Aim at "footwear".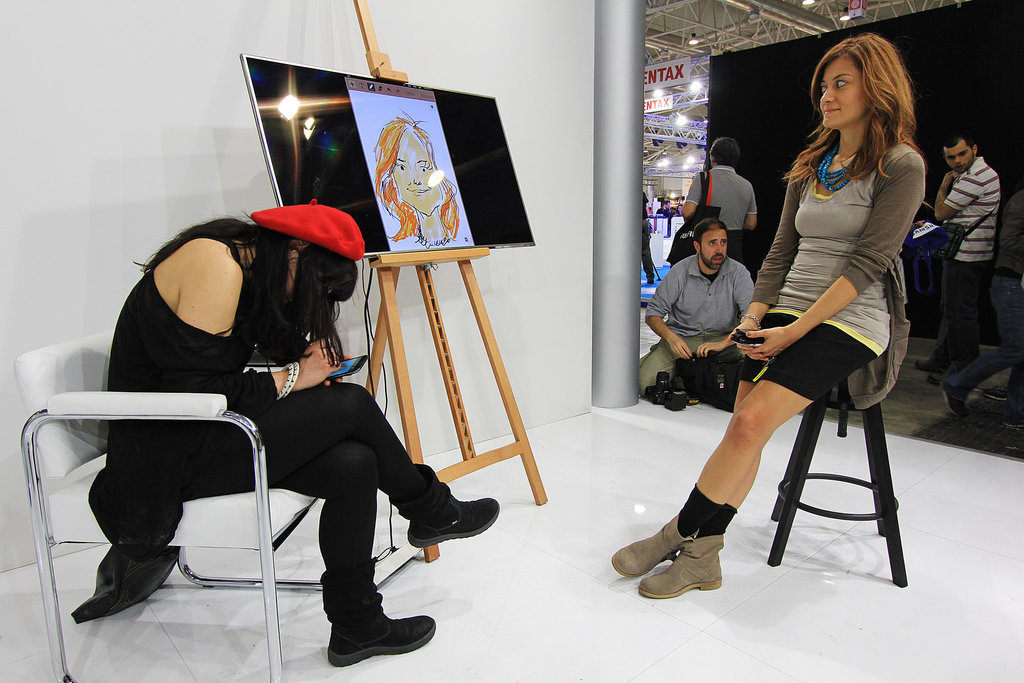
Aimed at region(306, 572, 430, 675).
